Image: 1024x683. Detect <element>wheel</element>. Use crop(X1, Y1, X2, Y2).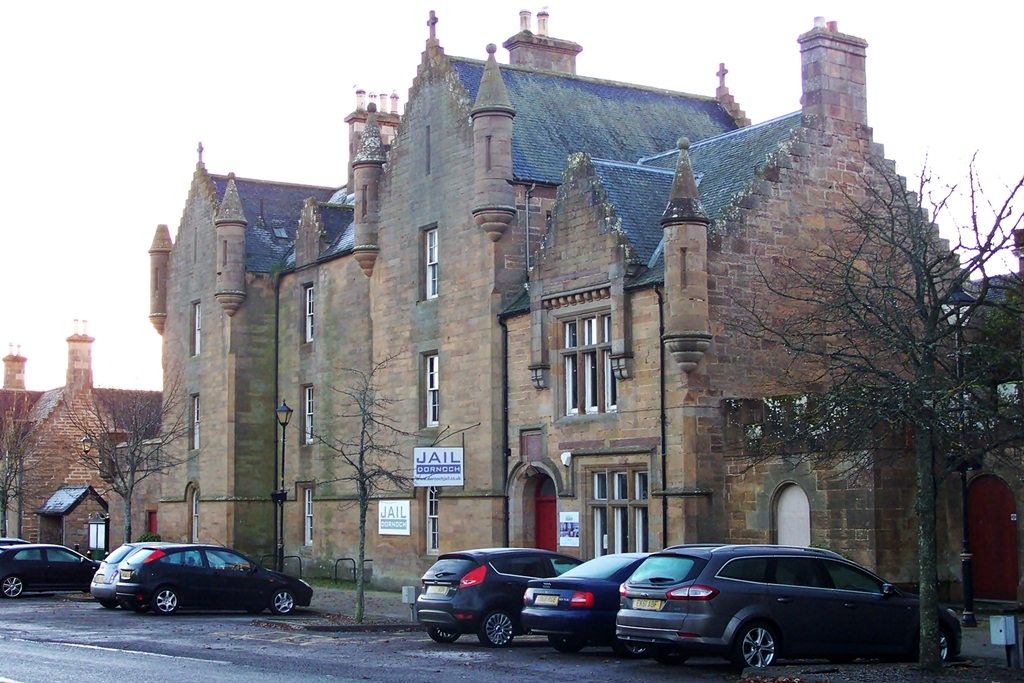
crop(647, 644, 694, 662).
